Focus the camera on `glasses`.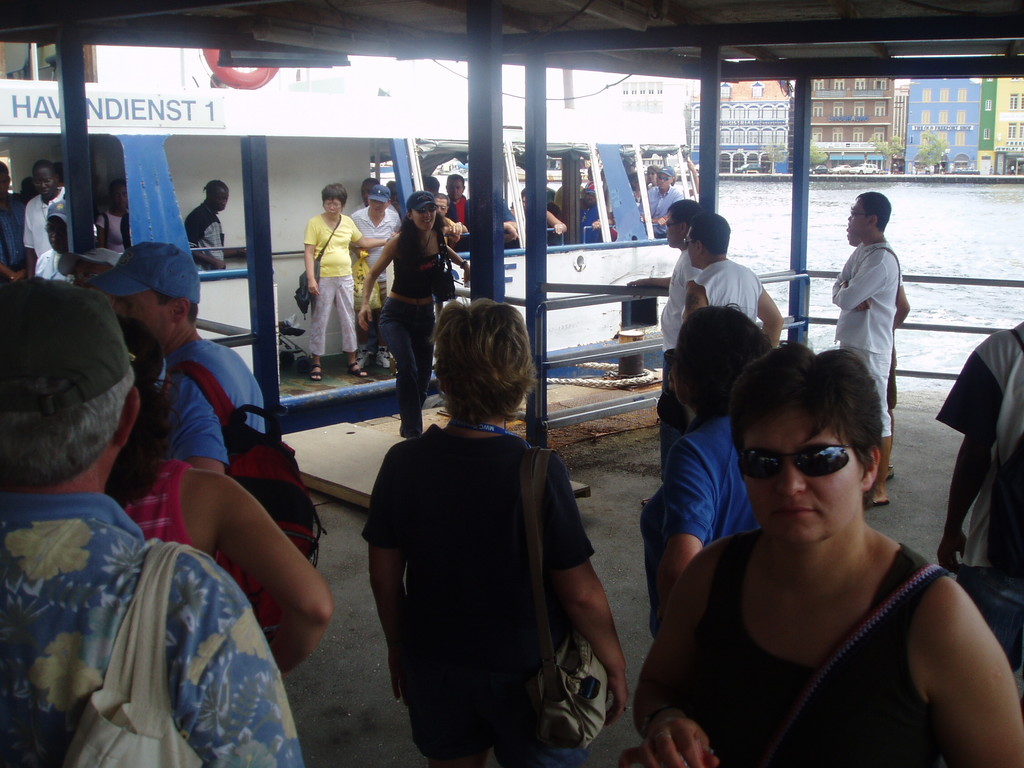
Focus region: [x1=33, y1=179, x2=54, y2=189].
